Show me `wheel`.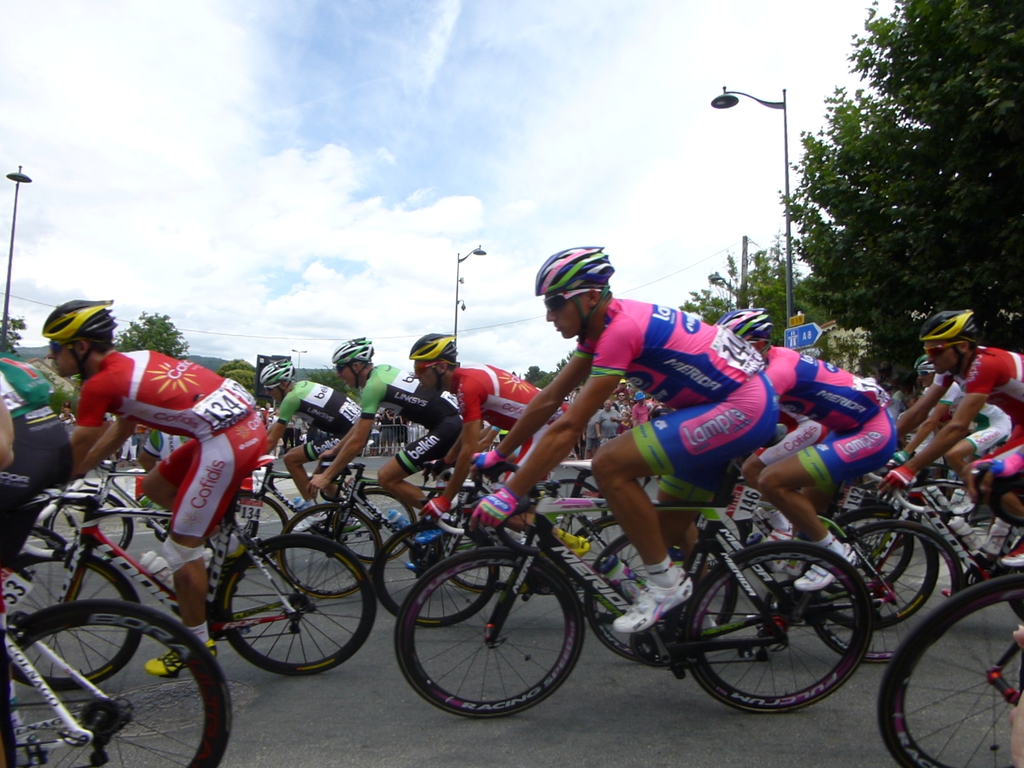
`wheel` is here: x1=813, y1=522, x2=961, y2=661.
